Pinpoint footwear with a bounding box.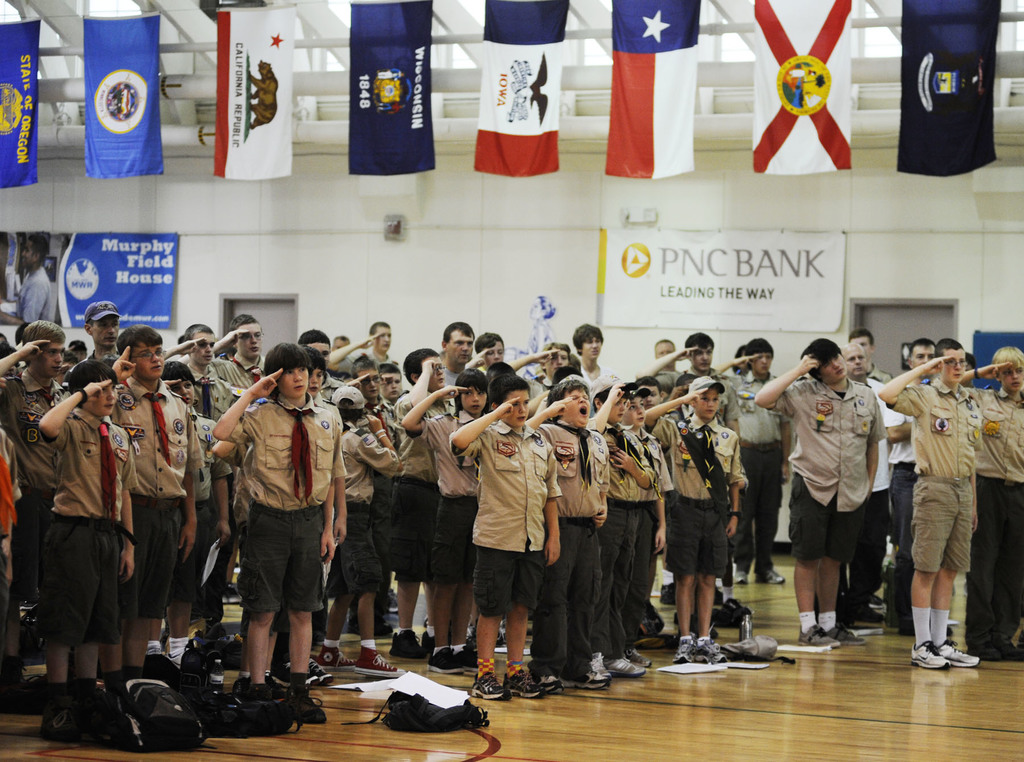
bbox=(312, 657, 335, 685).
